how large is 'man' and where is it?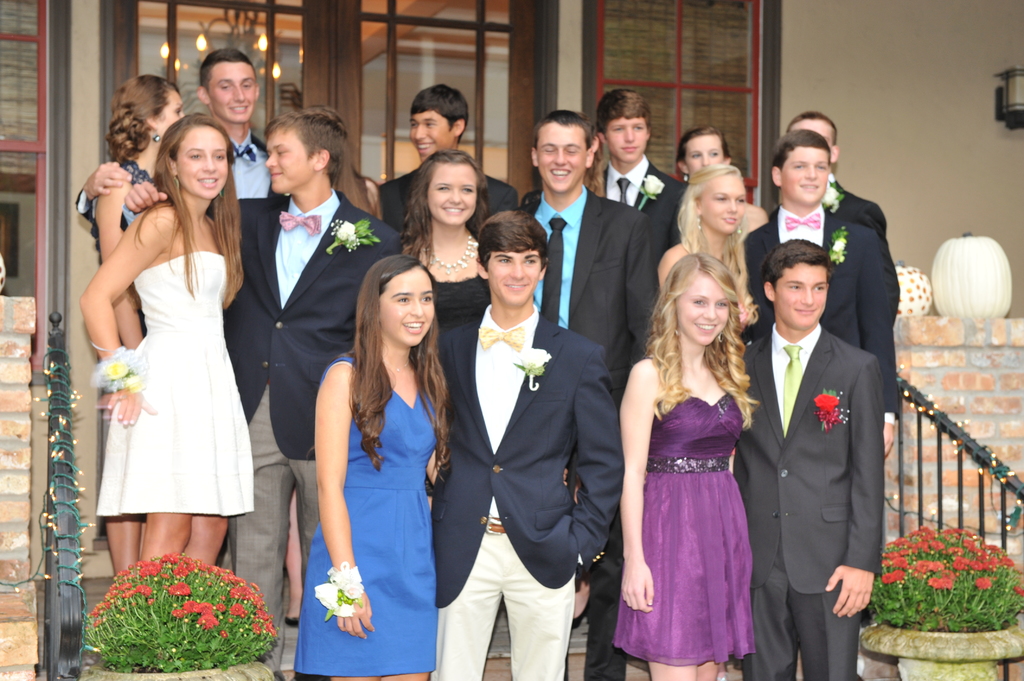
Bounding box: box=[219, 107, 409, 680].
